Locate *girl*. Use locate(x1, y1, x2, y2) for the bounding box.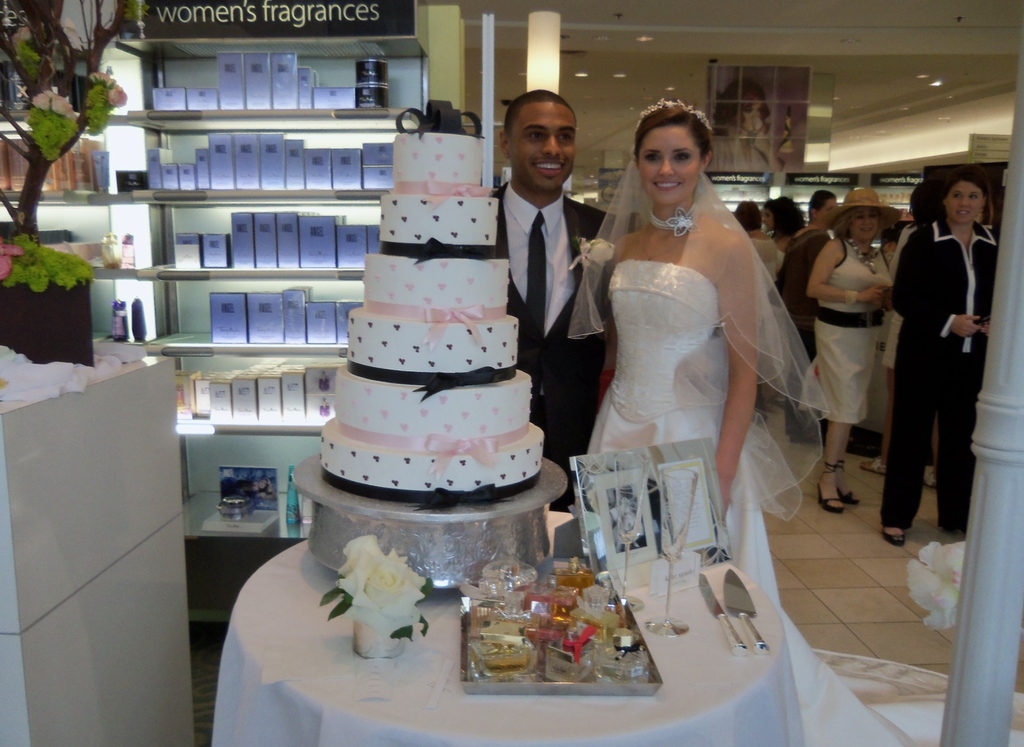
locate(736, 207, 794, 290).
